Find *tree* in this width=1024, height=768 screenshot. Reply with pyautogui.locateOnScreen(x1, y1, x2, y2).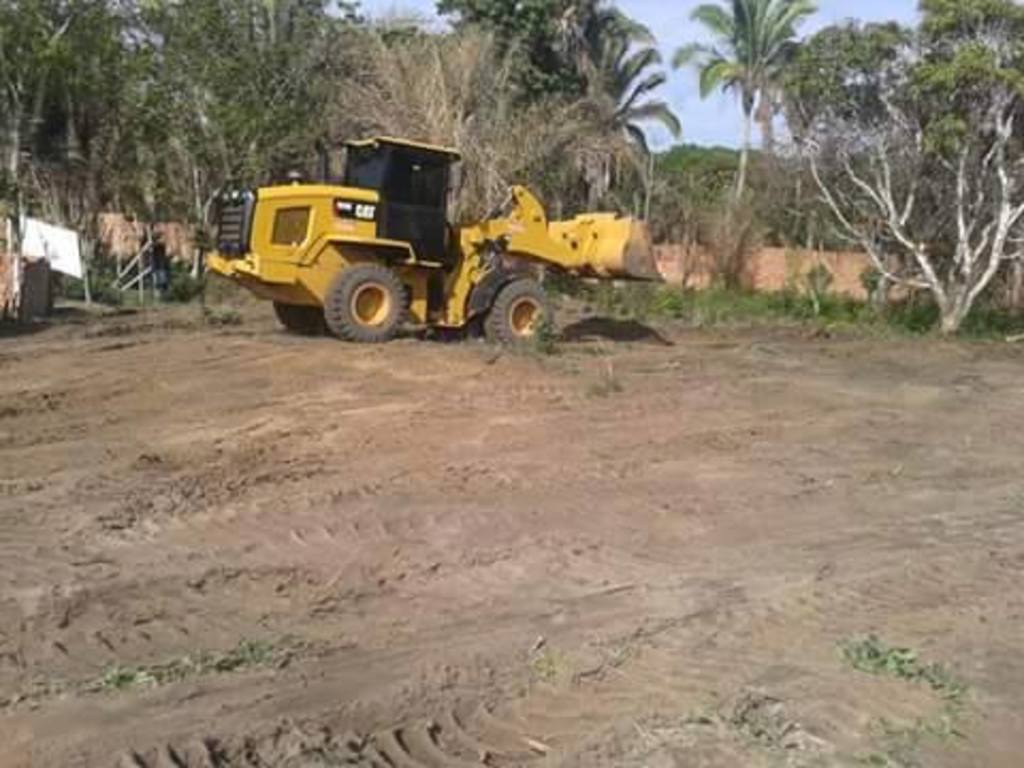
pyautogui.locateOnScreen(437, 0, 576, 198).
